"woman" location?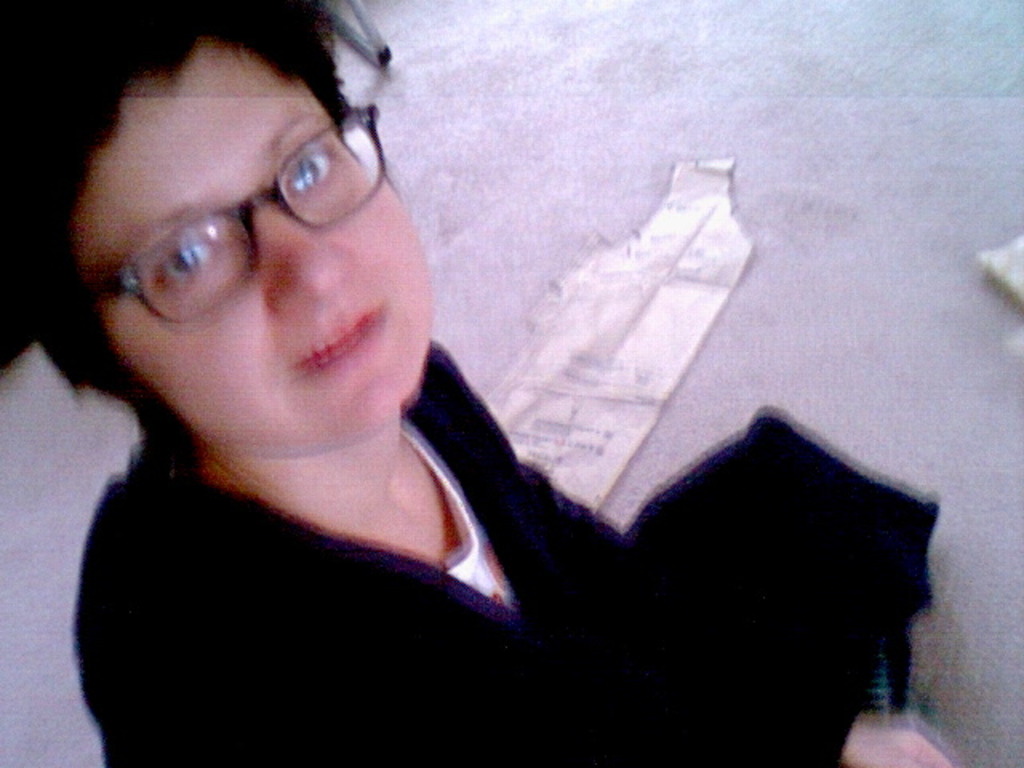
crop(46, 19, 814, 765)
